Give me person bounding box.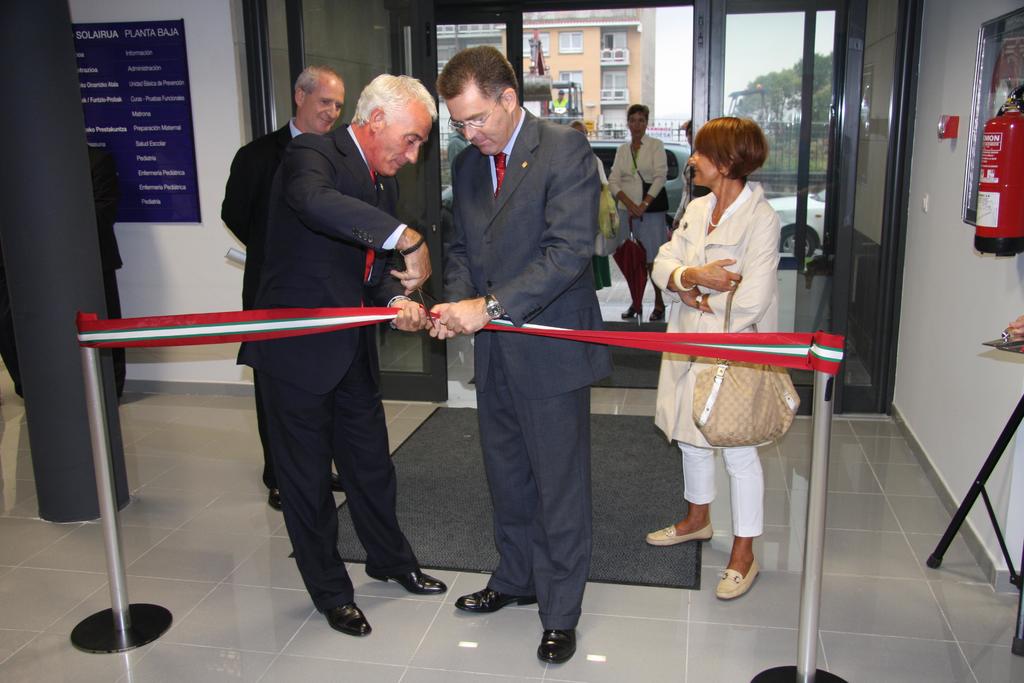
545, 88, 579, 114.
